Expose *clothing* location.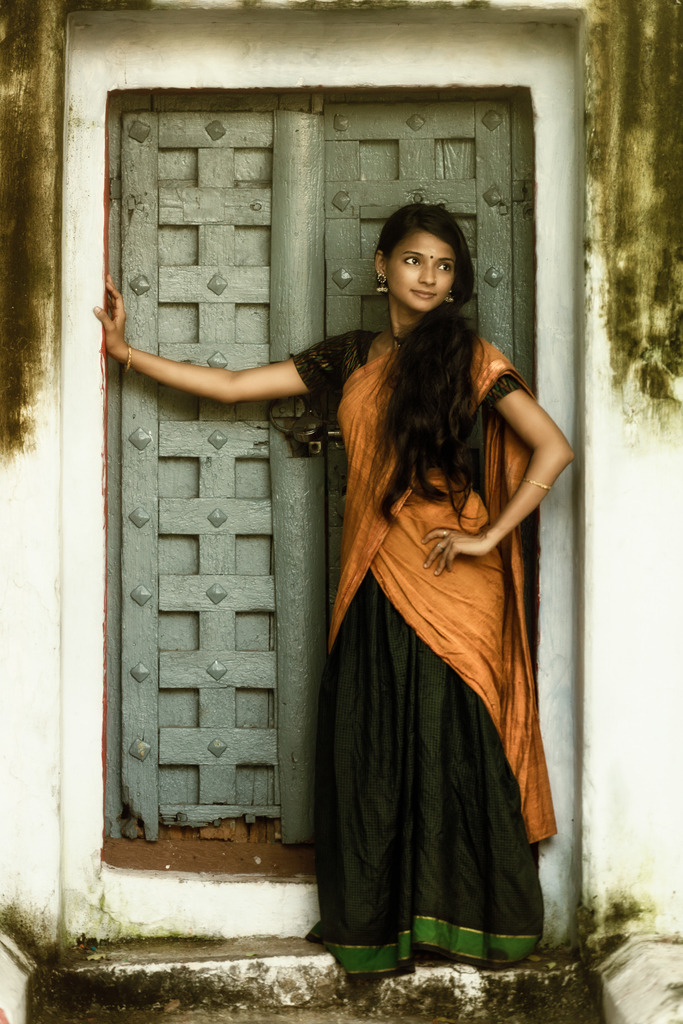
Exposed at bbox(294, 330, 554, 987).
